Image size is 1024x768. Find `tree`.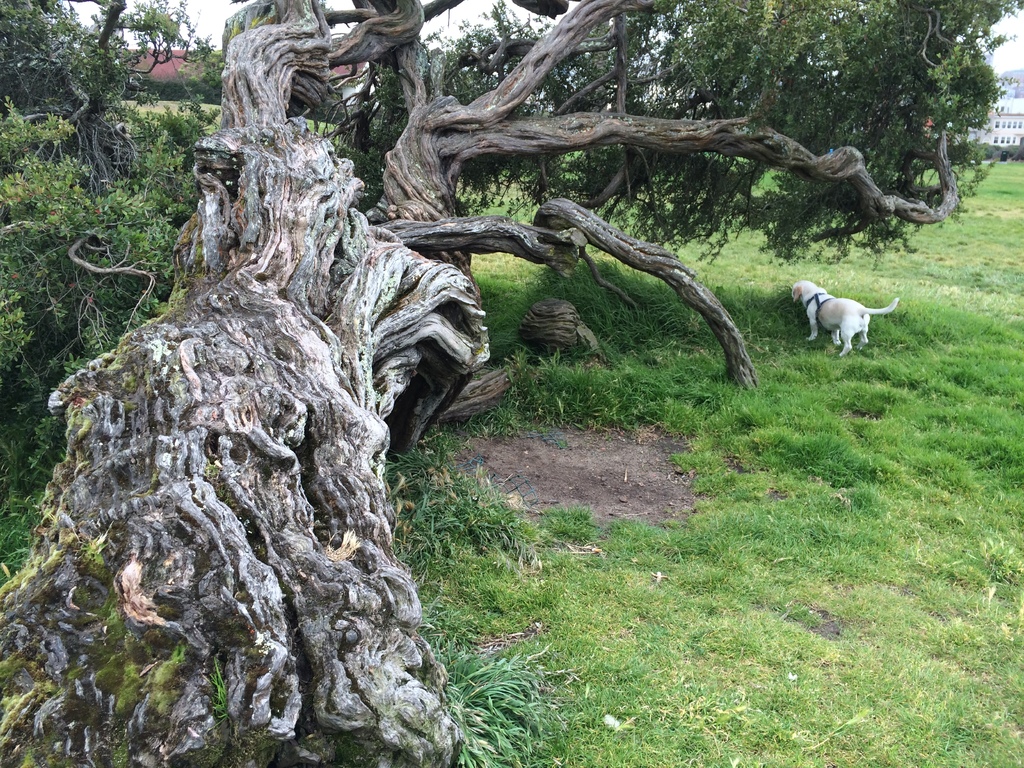
x1=0, y1=0, x2=1023, y2=767.
